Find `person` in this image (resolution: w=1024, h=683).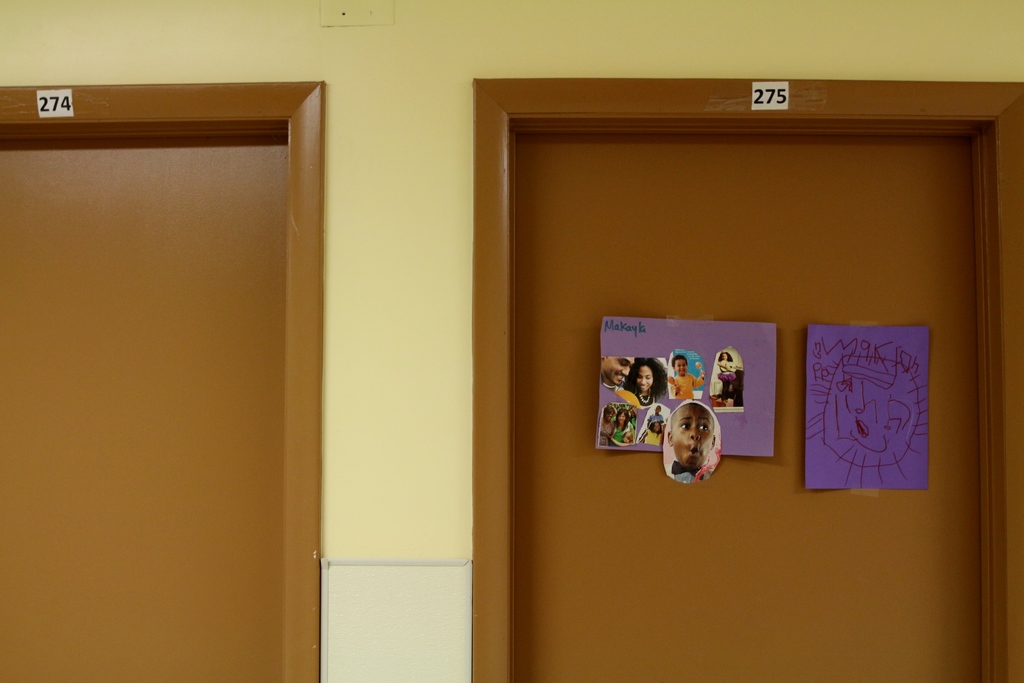
<bbox>662, 397, 719, 486</bbox>.
